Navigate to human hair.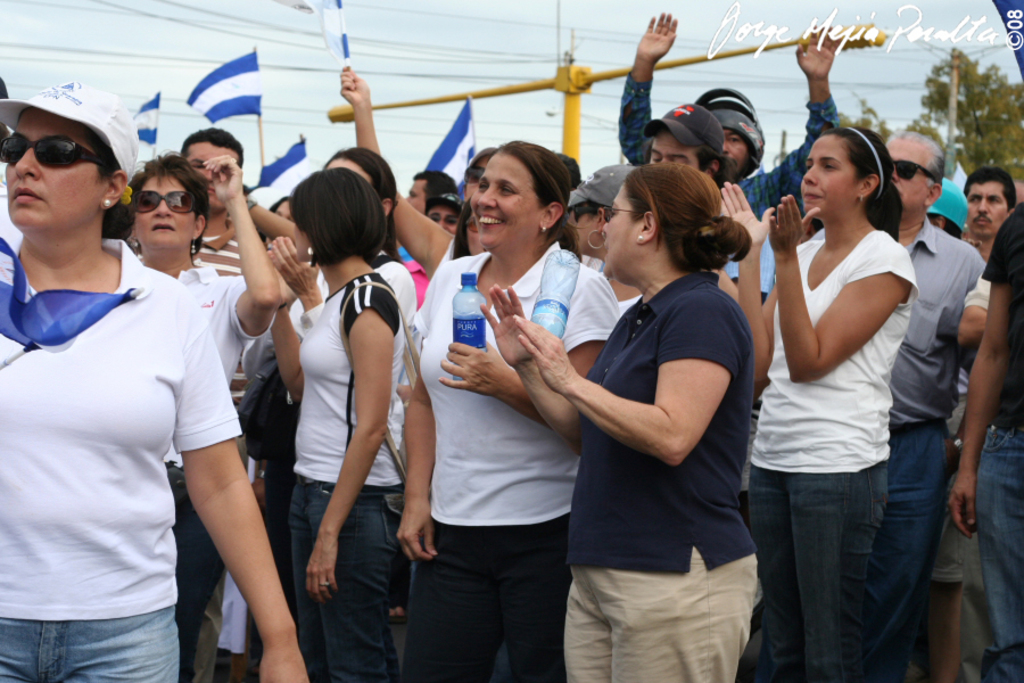
Navigation target: <box>887,129,945,187</box>.
